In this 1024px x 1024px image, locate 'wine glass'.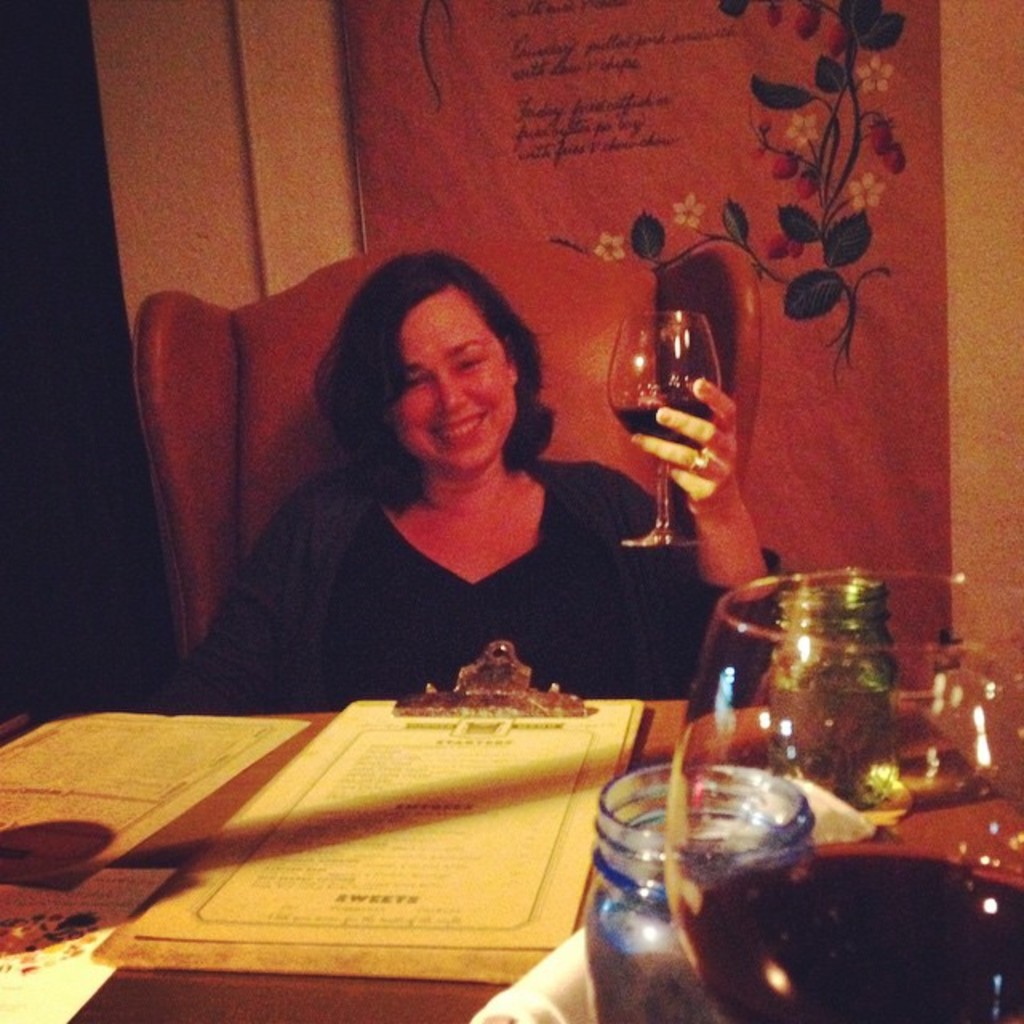
Bounding box: crop(666, 560, 1022, 1022).
